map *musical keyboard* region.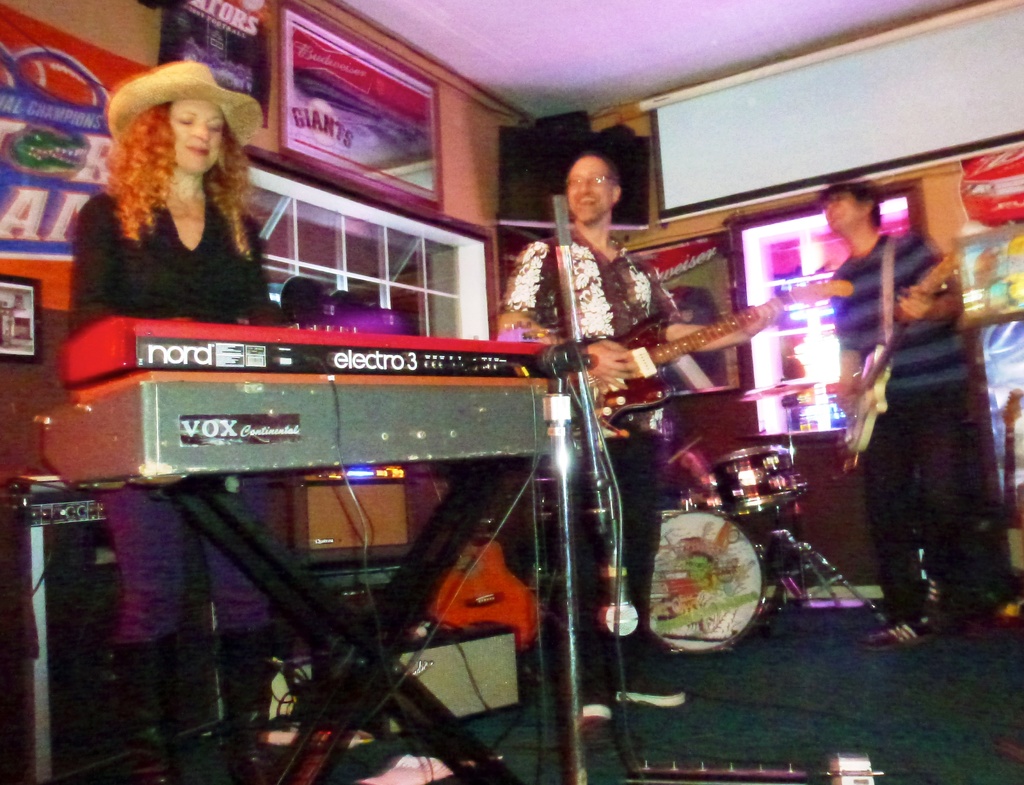
Mapped to detection(61, 315, 559, 386).
